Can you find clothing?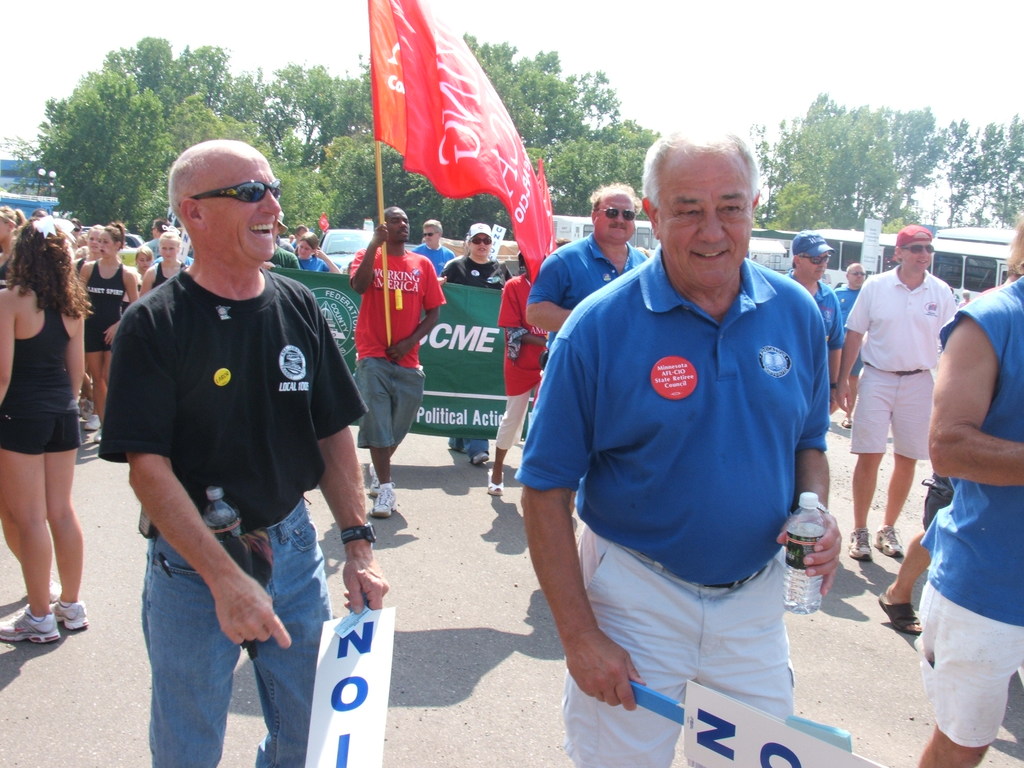
Yes, bounding box: BBox(414, 244, 458, 284).
